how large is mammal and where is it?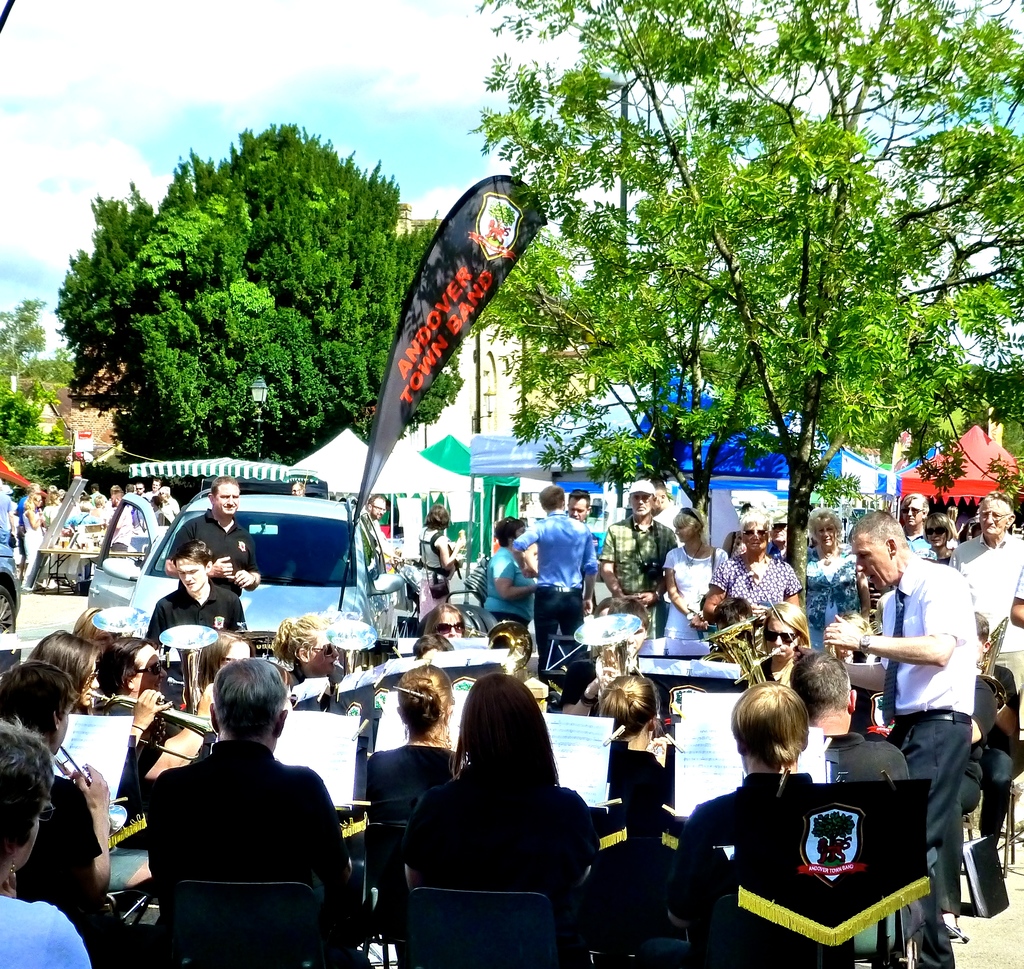
Bounding box: box(150, 541, 246, 636).
